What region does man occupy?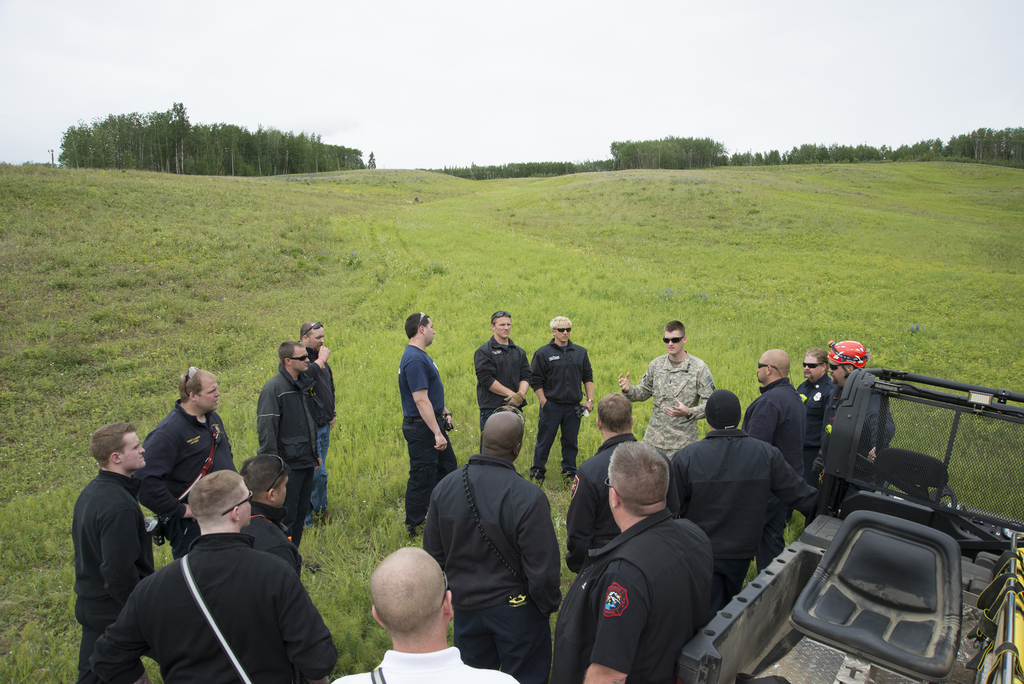
415, 405, 559, 683.
